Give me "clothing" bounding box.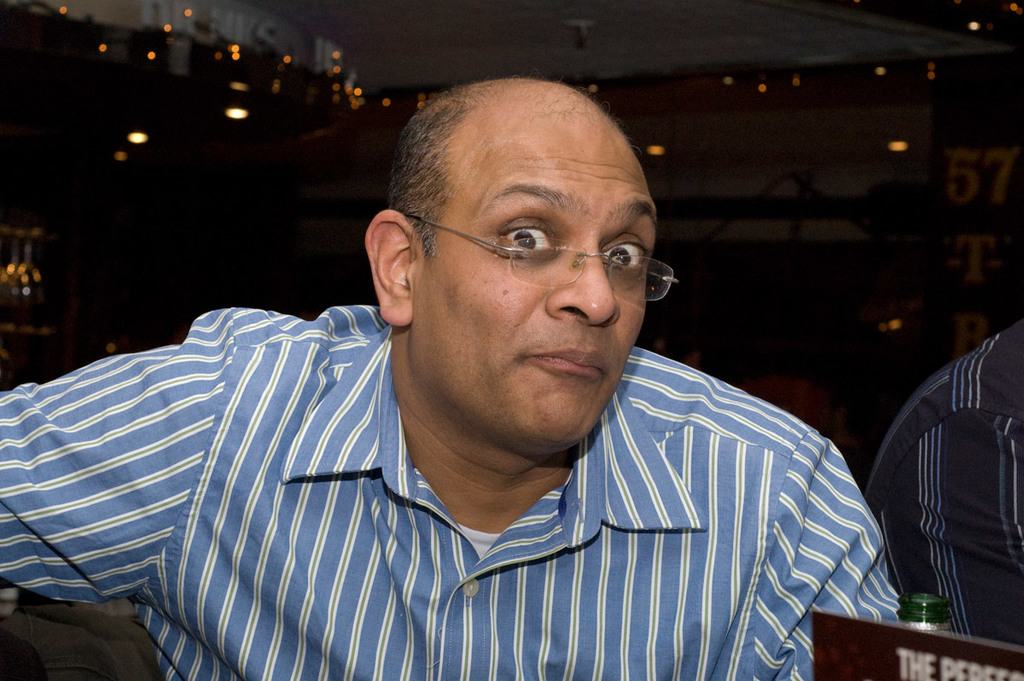
[x1=863, y1=317, x2=1023, y2=647].
